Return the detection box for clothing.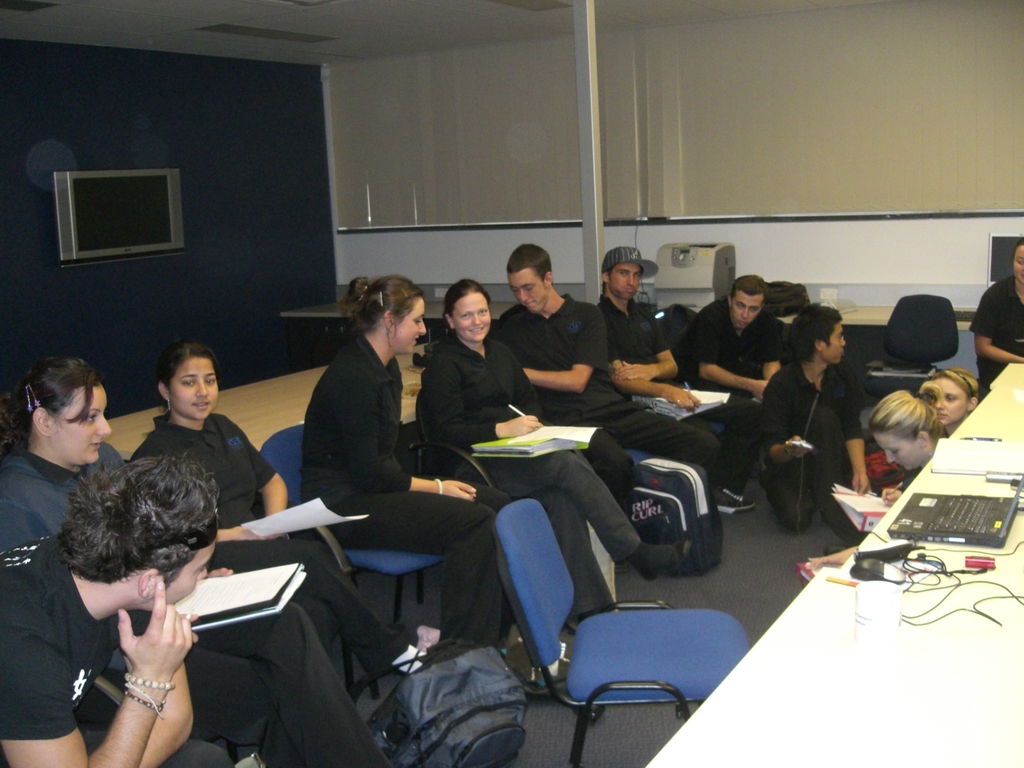
region(133, 415, 410, 676).
